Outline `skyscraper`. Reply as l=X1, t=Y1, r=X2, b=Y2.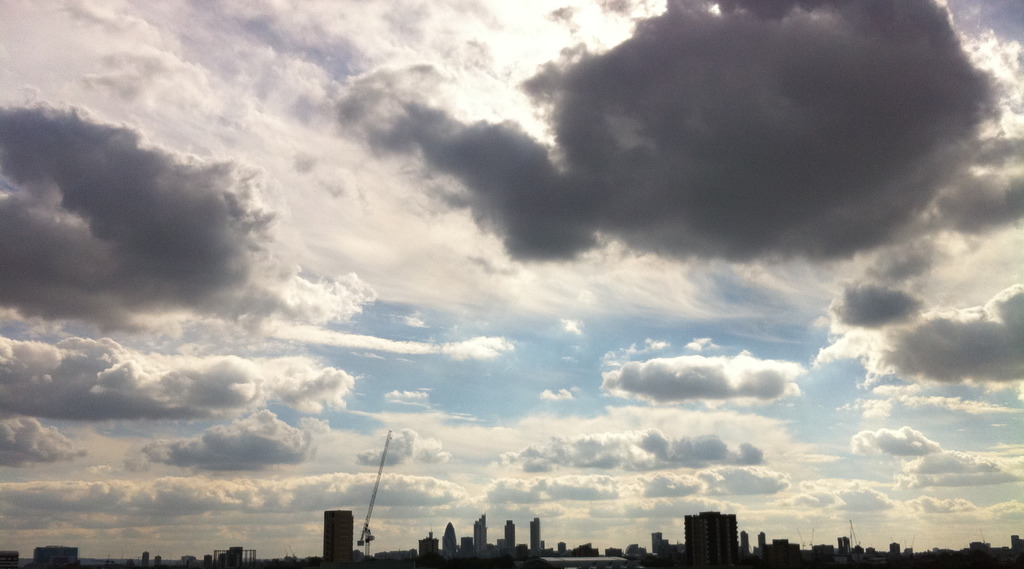
l=474, t=512, r=489, b=562.
